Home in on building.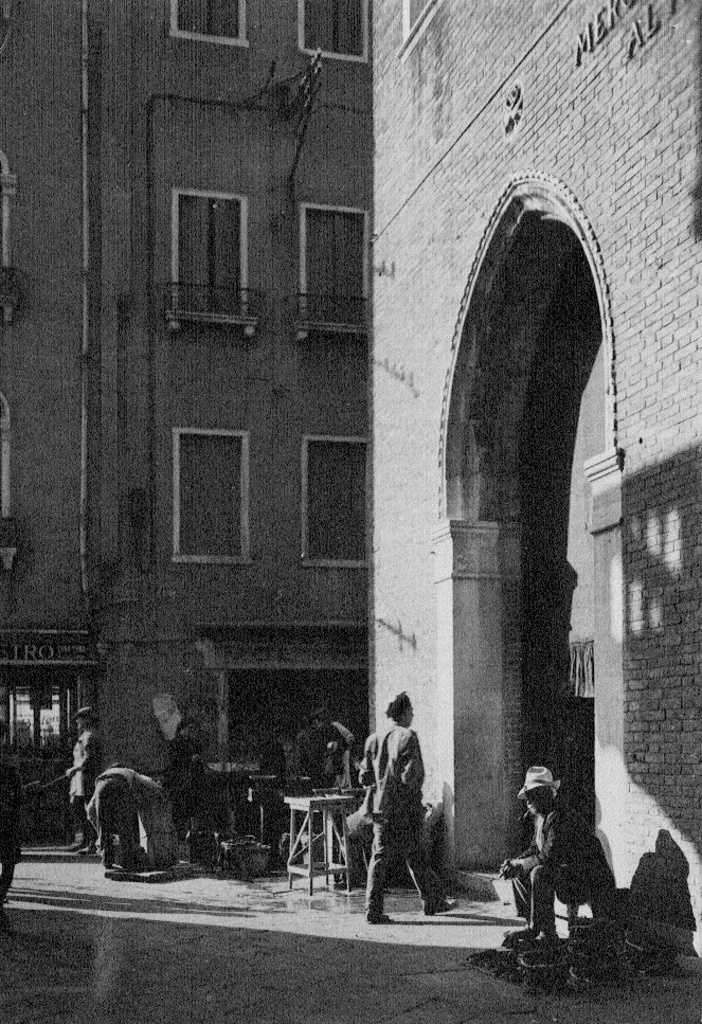
Homed in at Rect(0, 0, 375, 838).
